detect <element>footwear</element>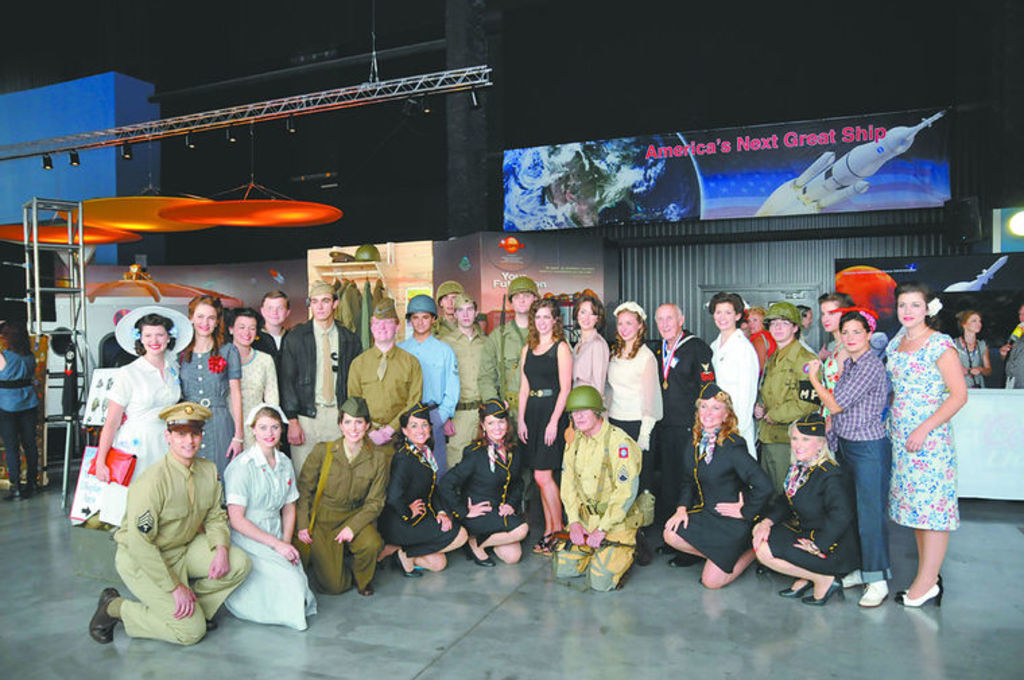
760,563,772,580
